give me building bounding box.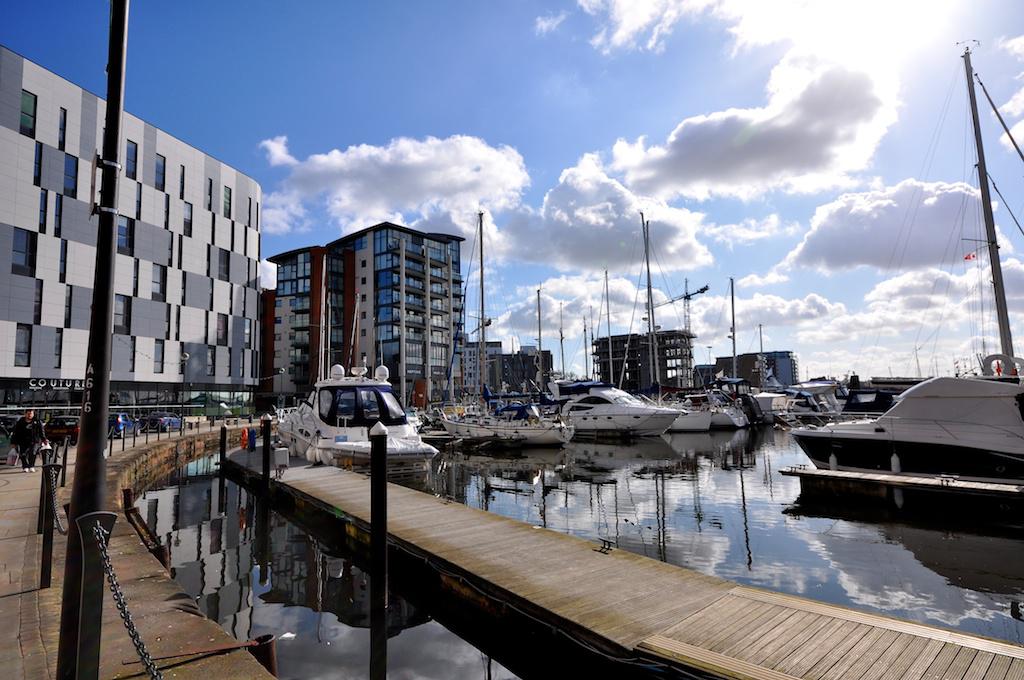
rect(0, 48, 260, 425).
